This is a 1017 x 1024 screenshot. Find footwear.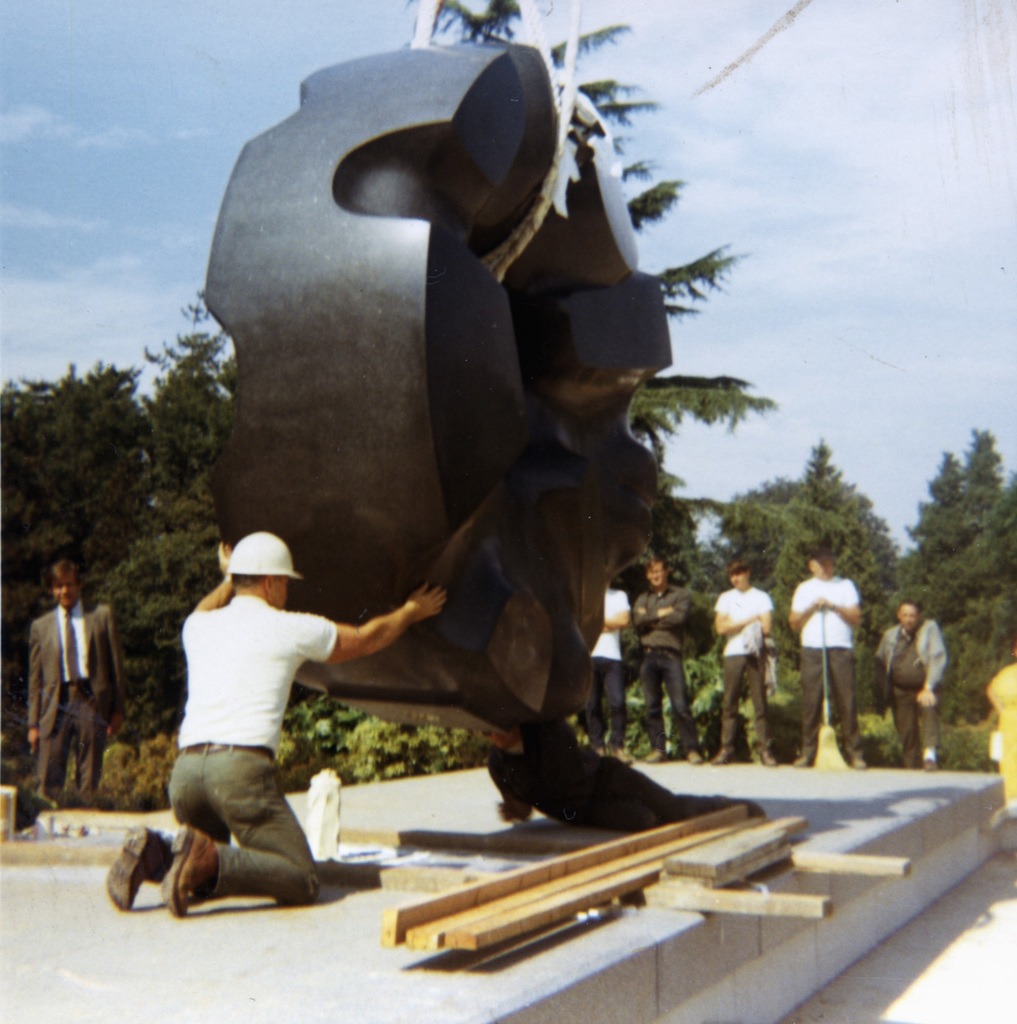
Bounding box: detection(851, 756, 865, 771).
